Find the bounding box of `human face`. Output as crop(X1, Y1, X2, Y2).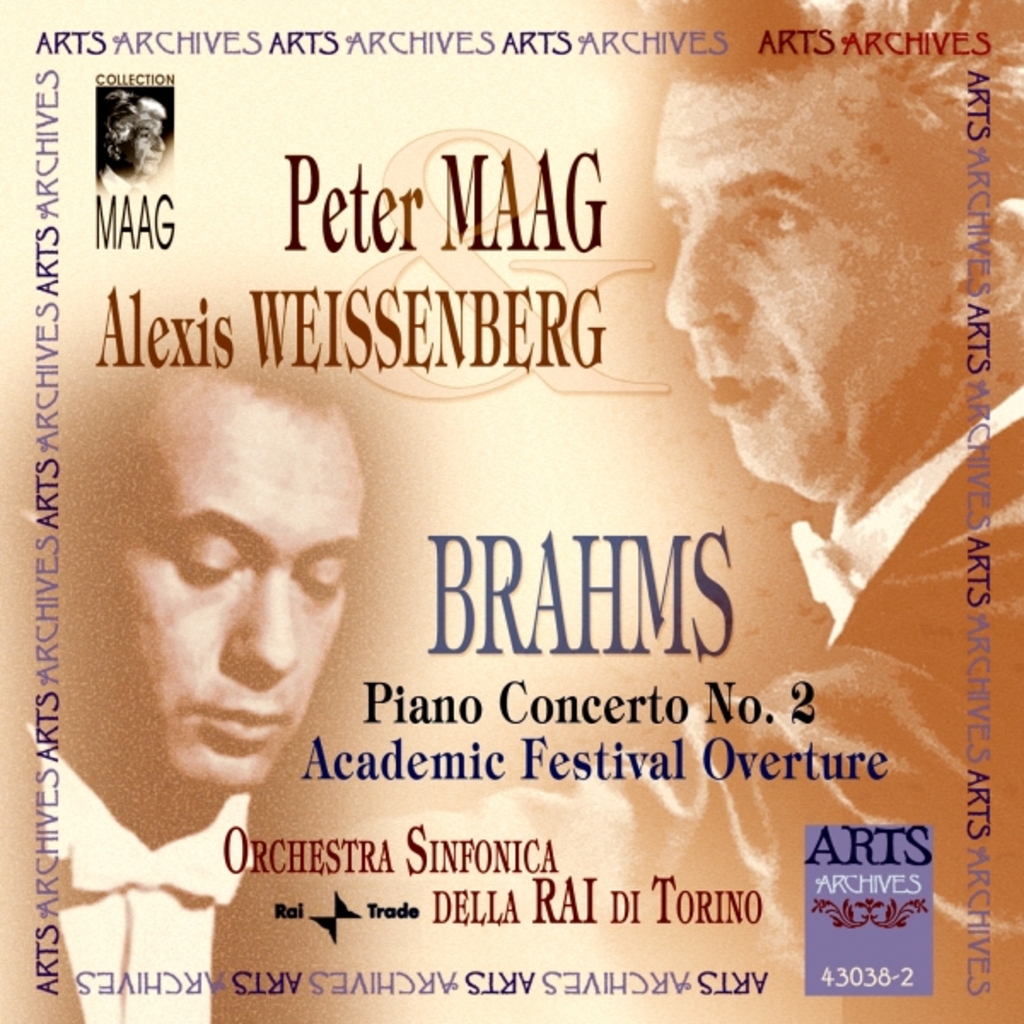
crop(119, 125, 164, 179).
